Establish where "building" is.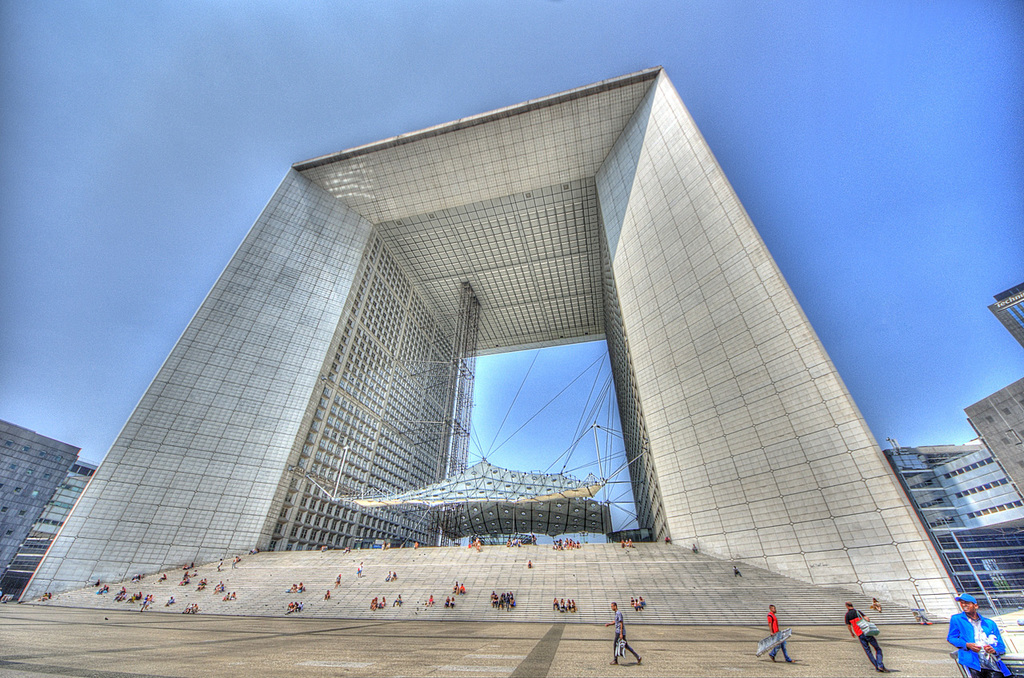
Established at bbox=(962, 272, 1023, 513).
